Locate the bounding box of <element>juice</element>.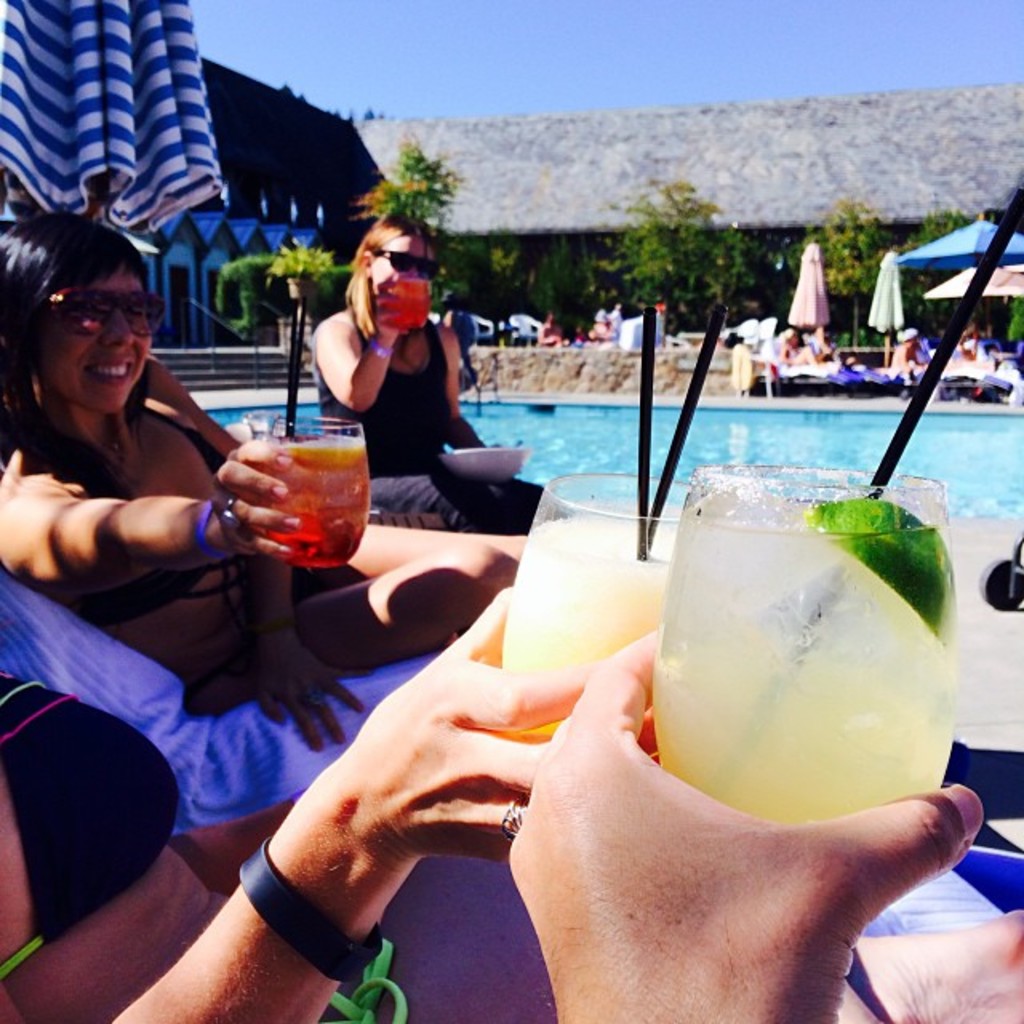
Bounding box: [643,506,966,850].
